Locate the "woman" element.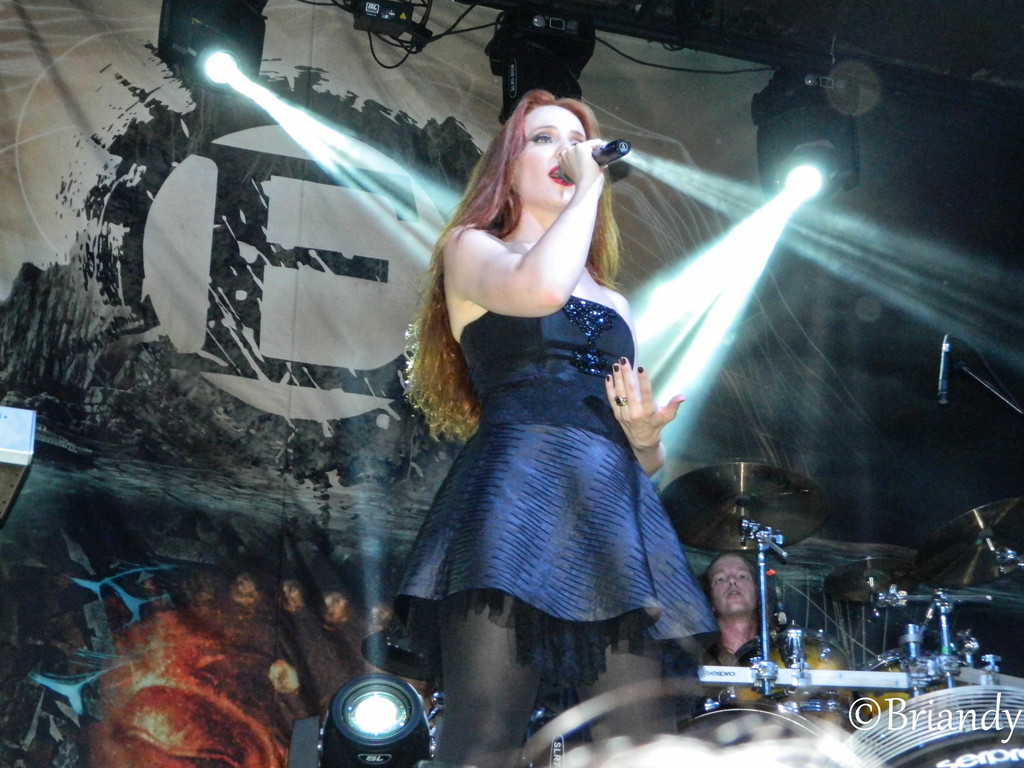
Element bbox: (left=377, top=81, right=719, bottom=732).
